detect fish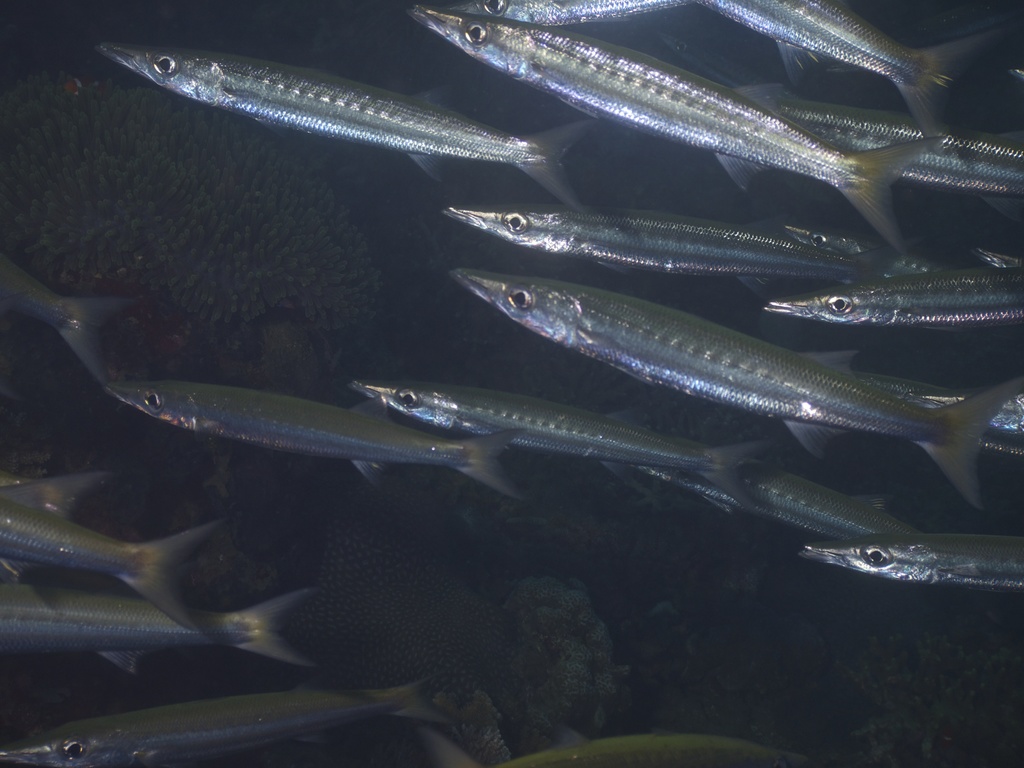
(520,713,816,767)
